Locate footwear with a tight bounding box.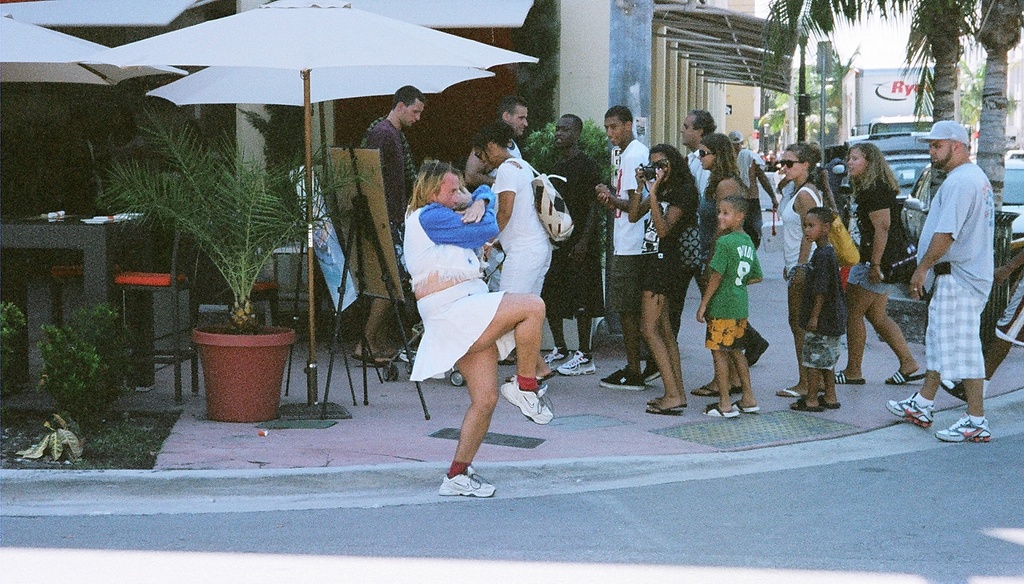
(794, 397, 820, 414).
